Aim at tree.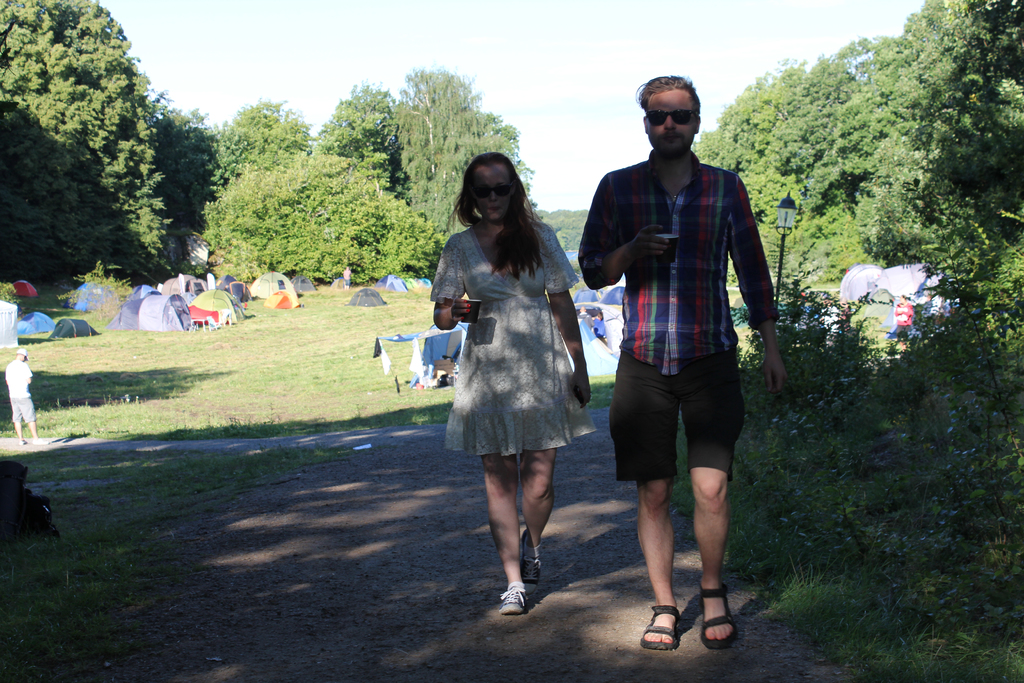
Aimed at pyautogui.locateOnScreen(309, 78, 417, 199).
